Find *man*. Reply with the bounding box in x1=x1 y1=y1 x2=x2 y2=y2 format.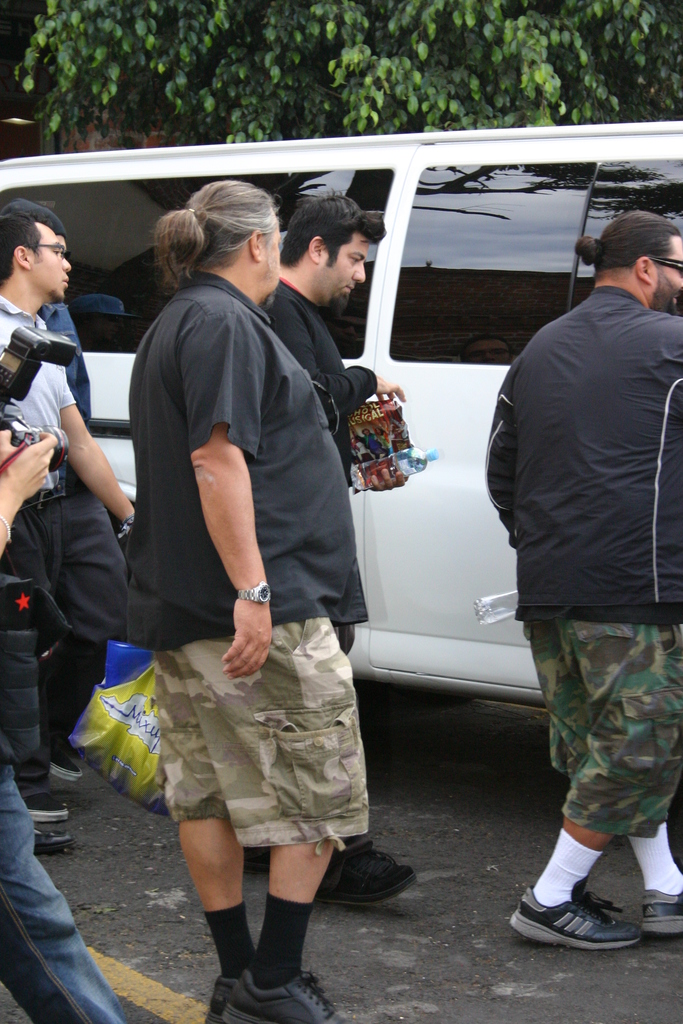
x1=128 y1=183 x2=366 y2=1023.
